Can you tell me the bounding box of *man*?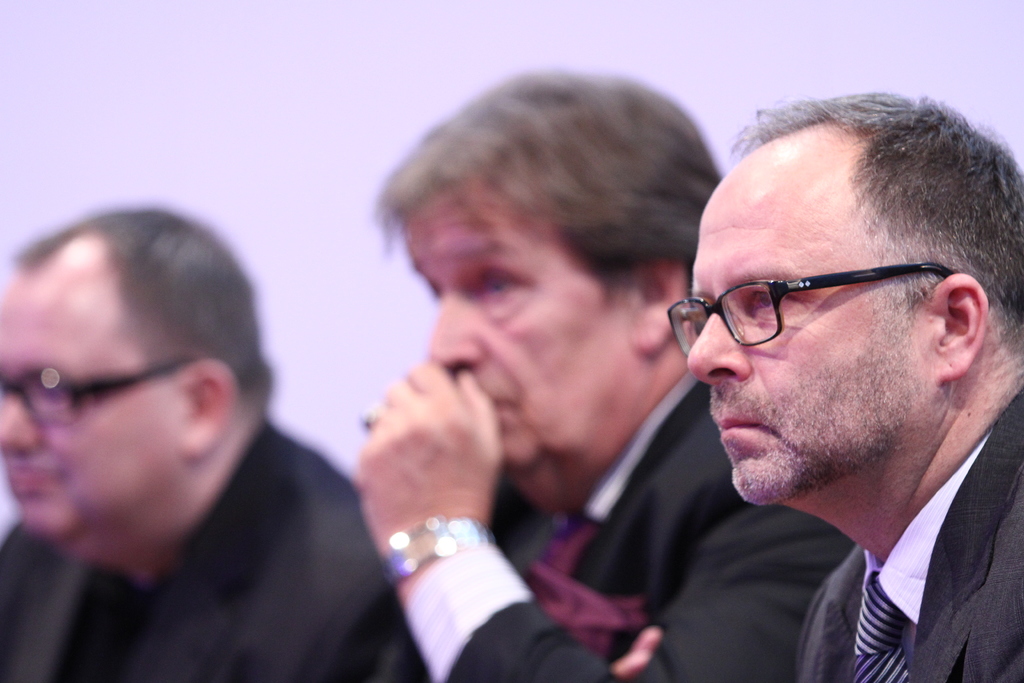
bbox=[268, 77, 891, 682].
